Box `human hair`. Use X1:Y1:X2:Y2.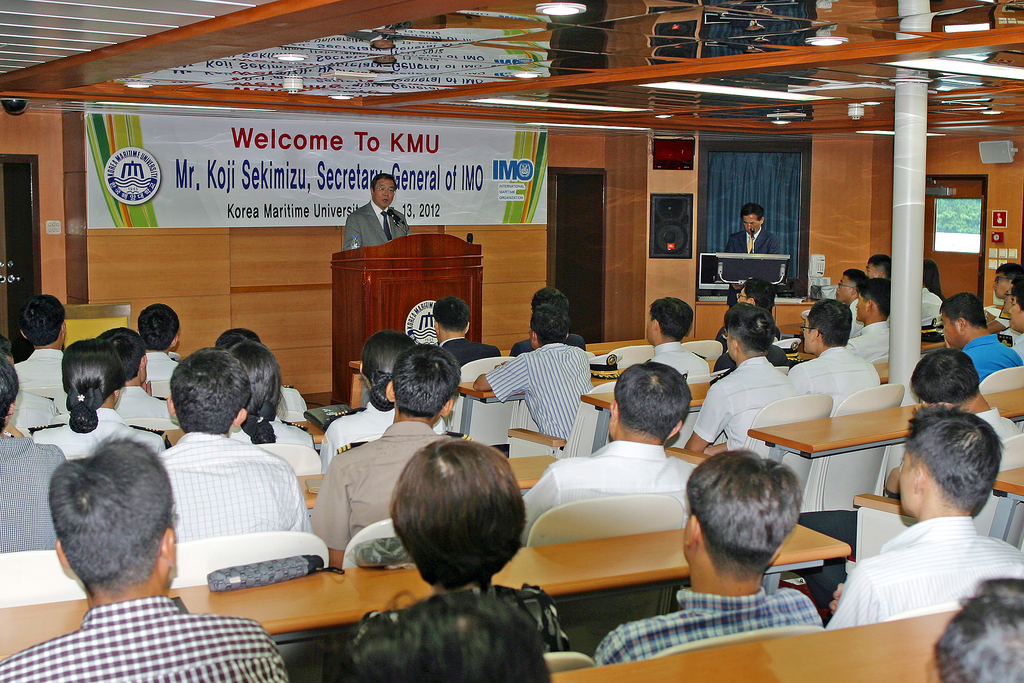
806:293:851:347.
